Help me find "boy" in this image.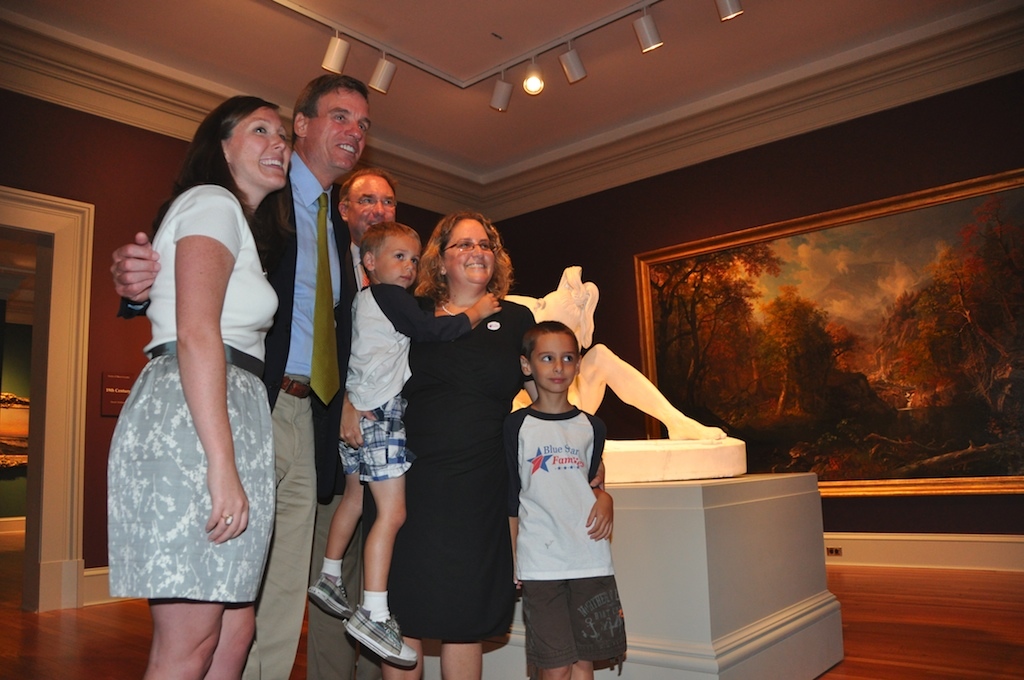
Found it: <bbox>492, 339, 637, 672</bbox>.
